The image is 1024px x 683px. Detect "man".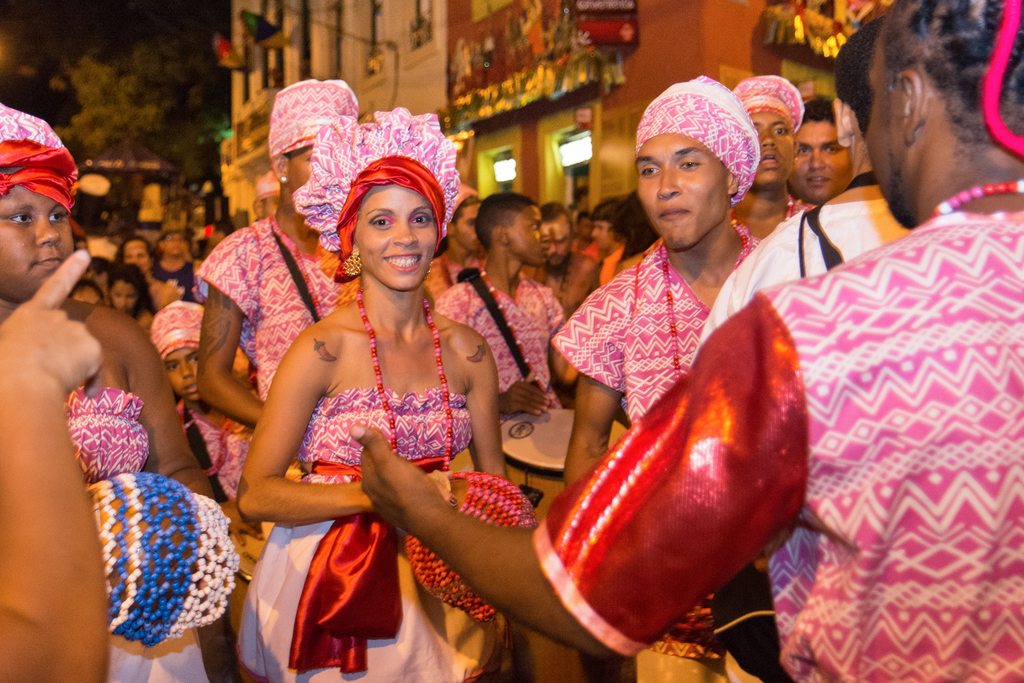
Detection: select_region(154, 220, 209, 292).
